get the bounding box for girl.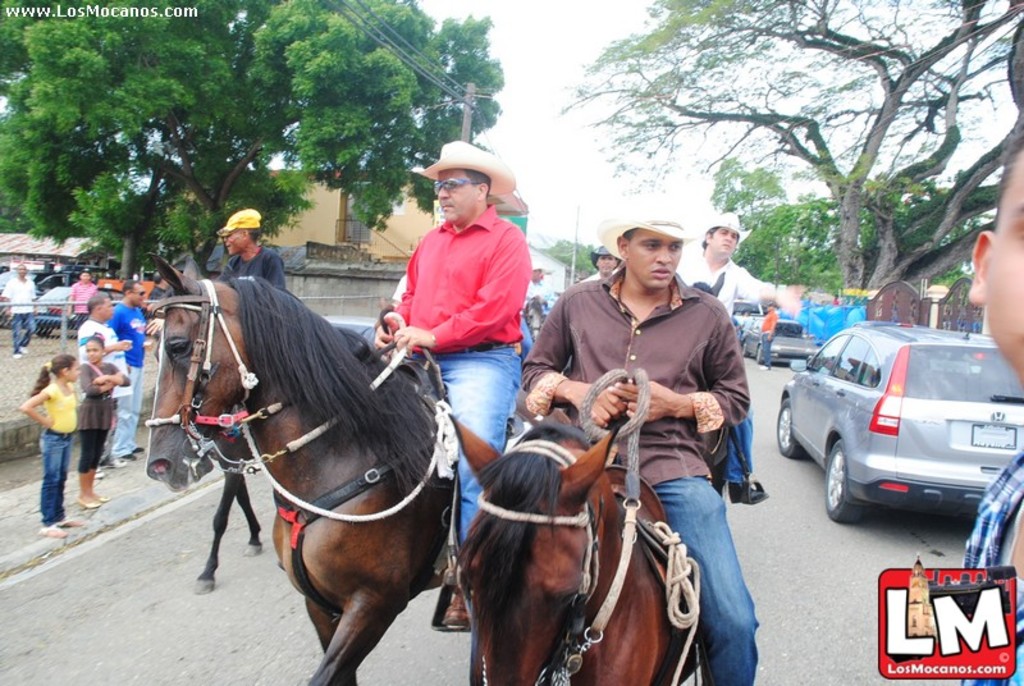
19:357:81:534.
